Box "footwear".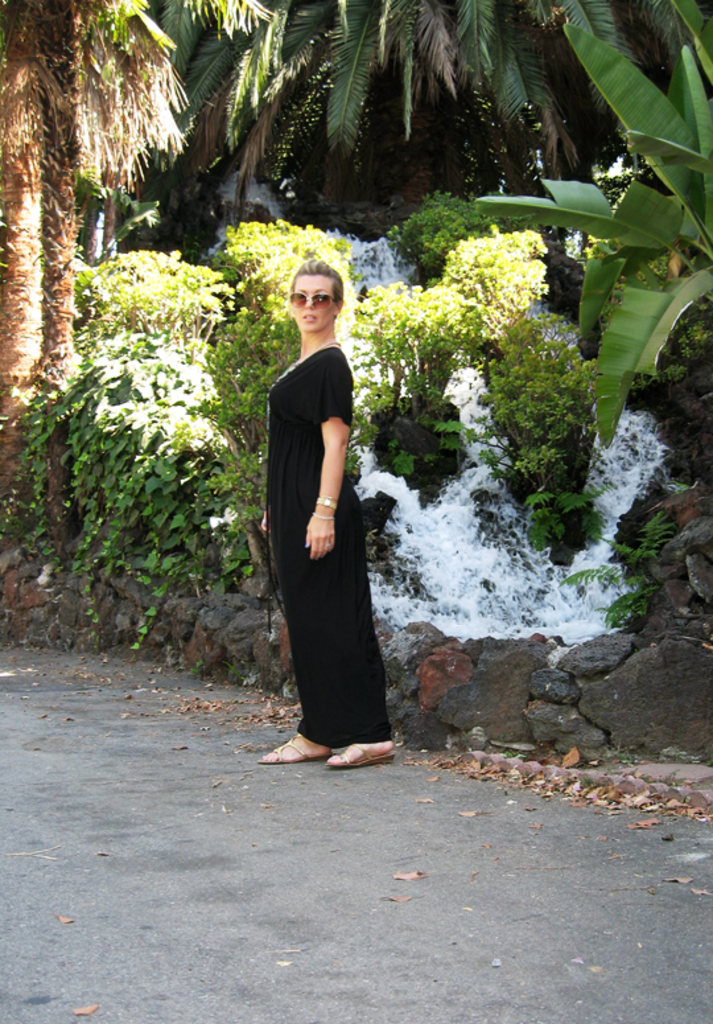
bbox(252, 715, 378, 764).
